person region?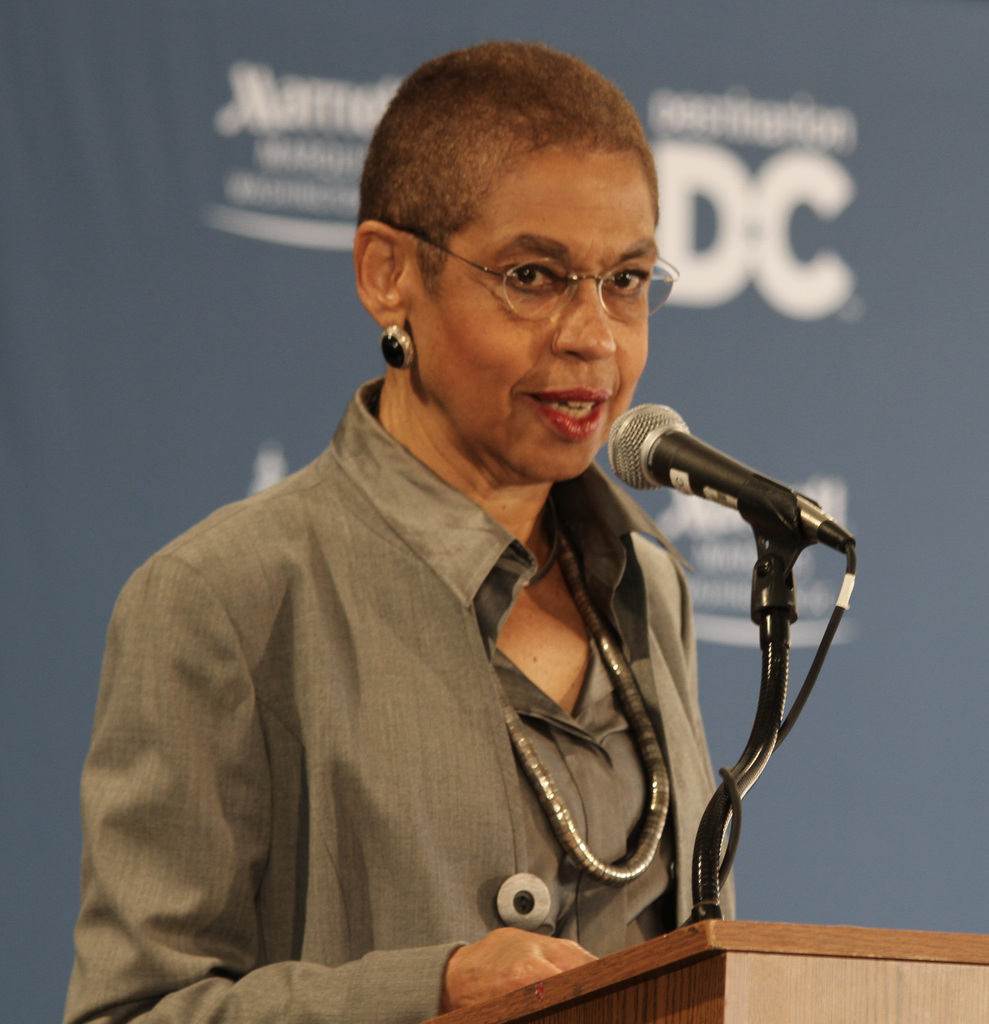
select_region(55, 38, 730, 1021)
